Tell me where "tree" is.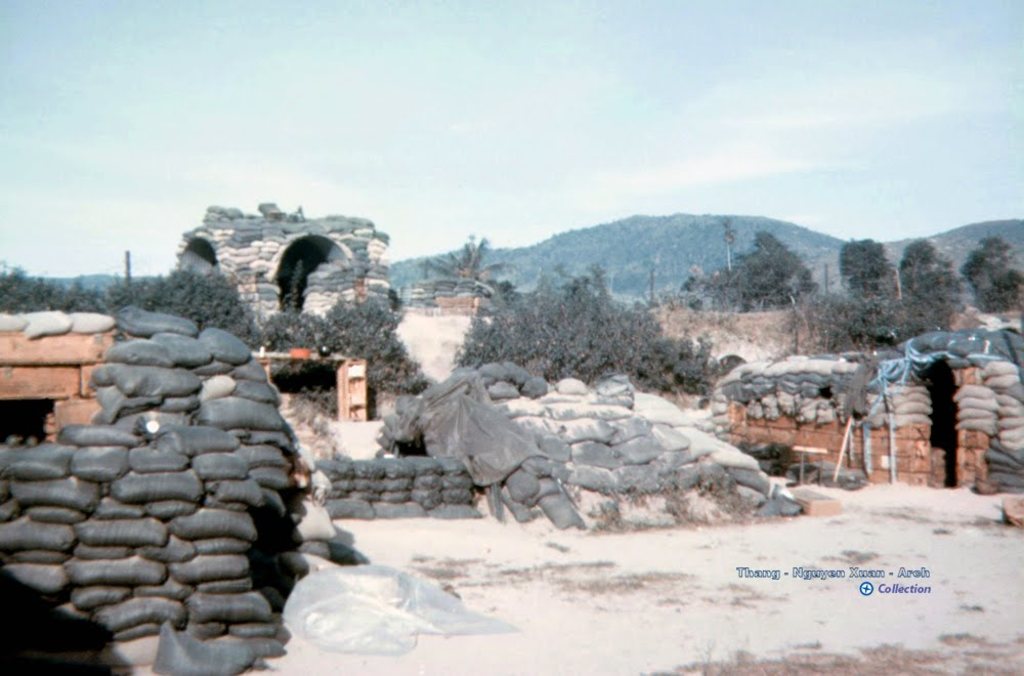
"tree" is at (left=677, top=219, right=814, bottom=309).
